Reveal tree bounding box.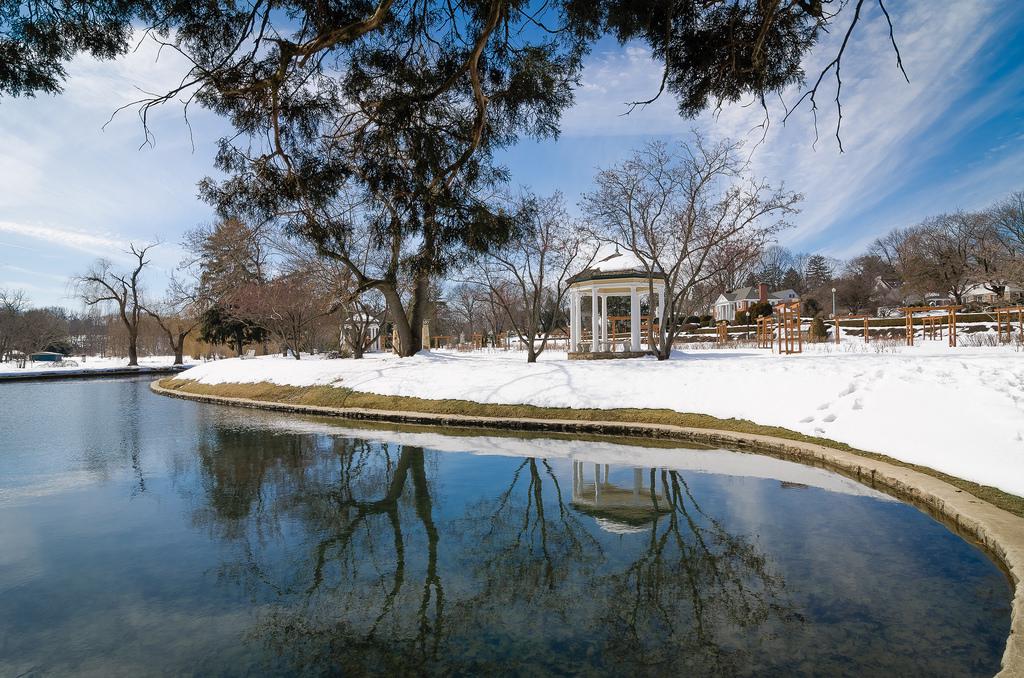
Revealed: 2:0:837:294.
